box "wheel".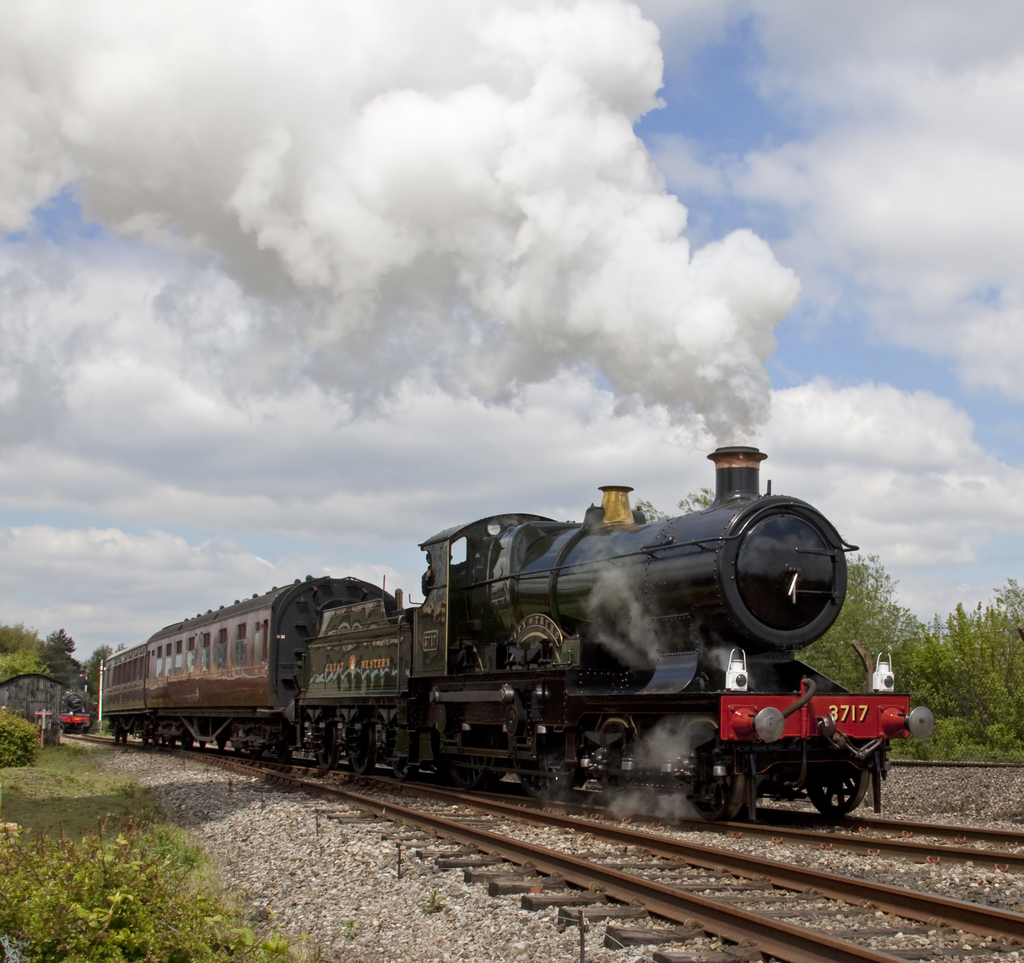
region(452, 735, 486, 789).
